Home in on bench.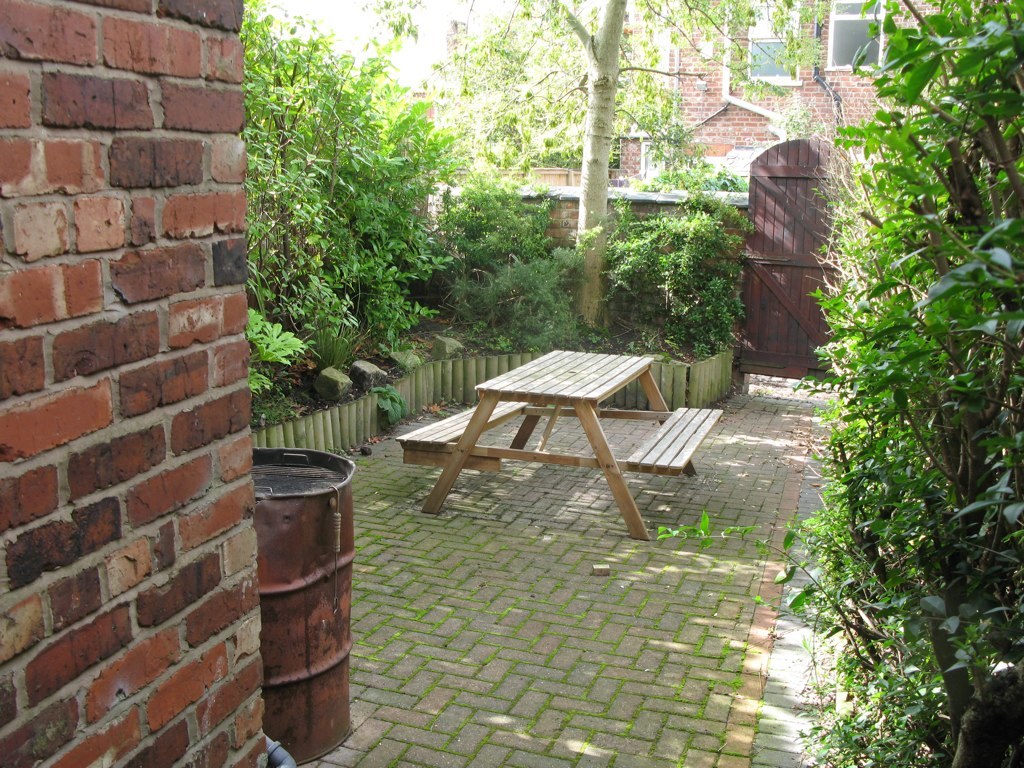
Homed in at <region>409, 363, 711, 545</region>.
